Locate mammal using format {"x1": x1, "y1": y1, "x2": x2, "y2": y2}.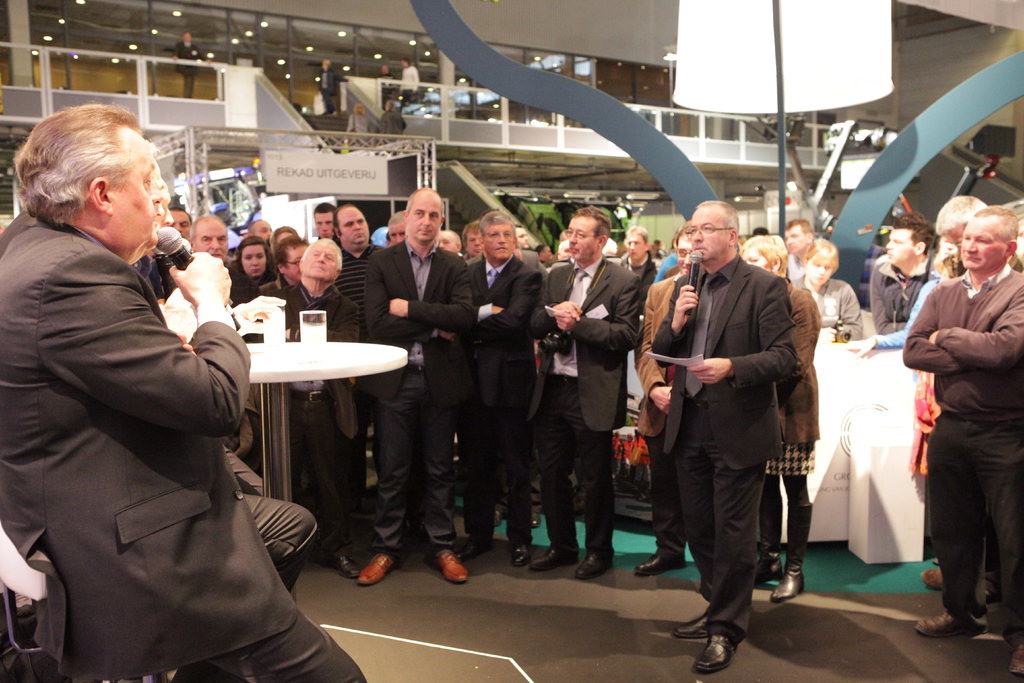
{"x1": 660, "y1": 195, "x2": 817, "y2": 682}.
